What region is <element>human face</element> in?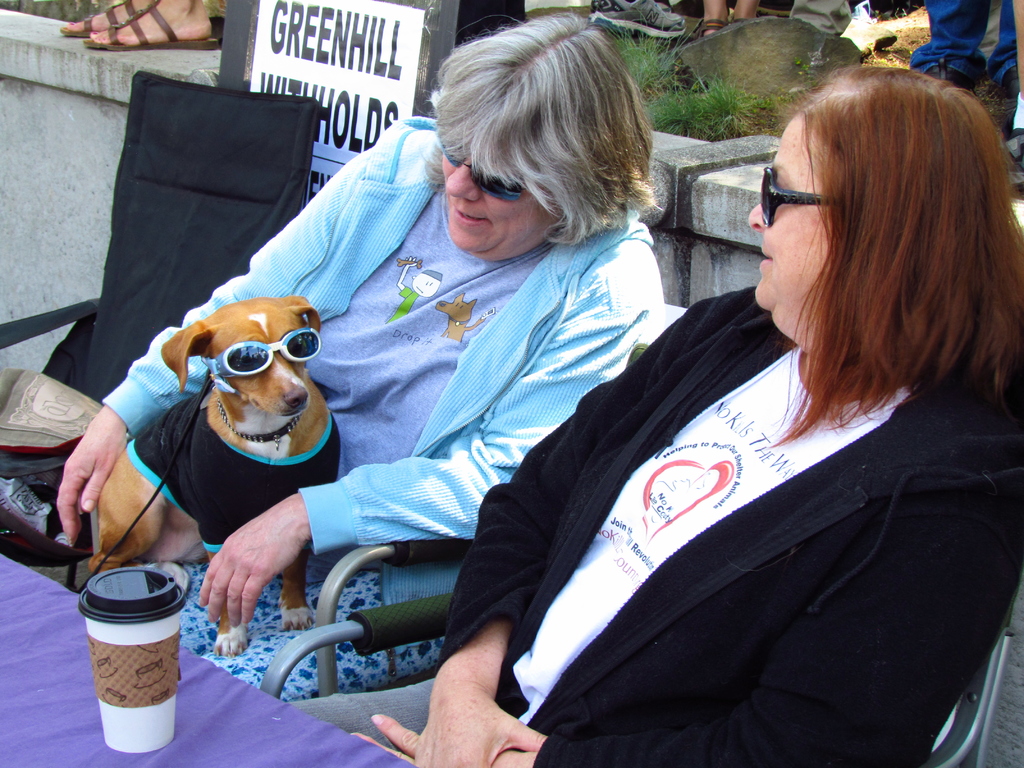
(745,118,831,317).
